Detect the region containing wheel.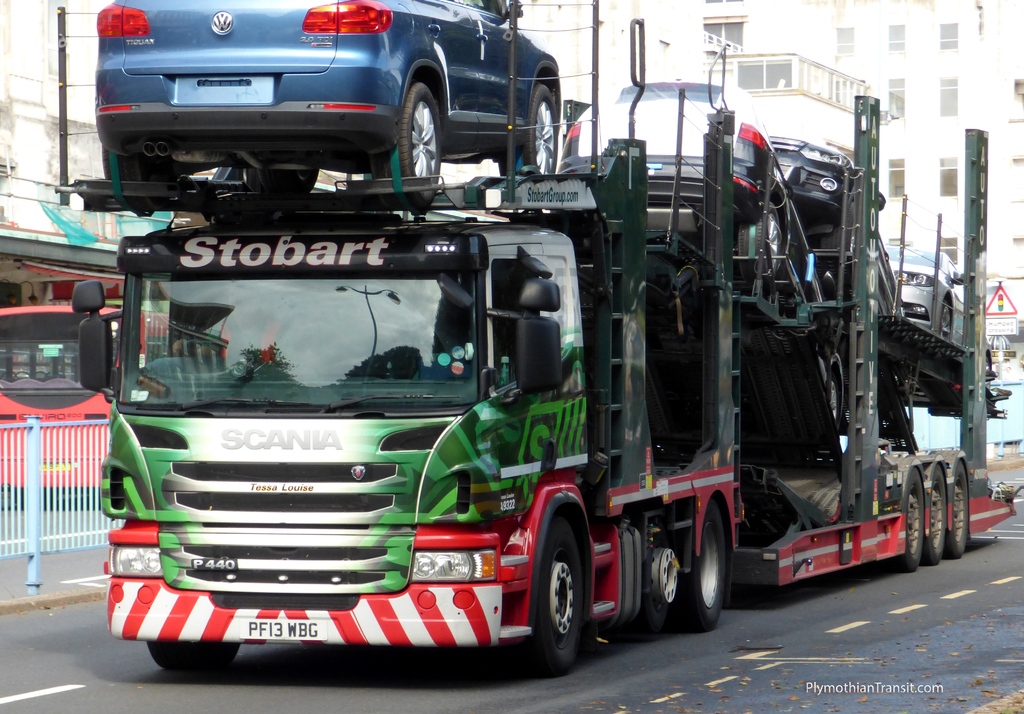
crop(145, 640, 237, 677).
